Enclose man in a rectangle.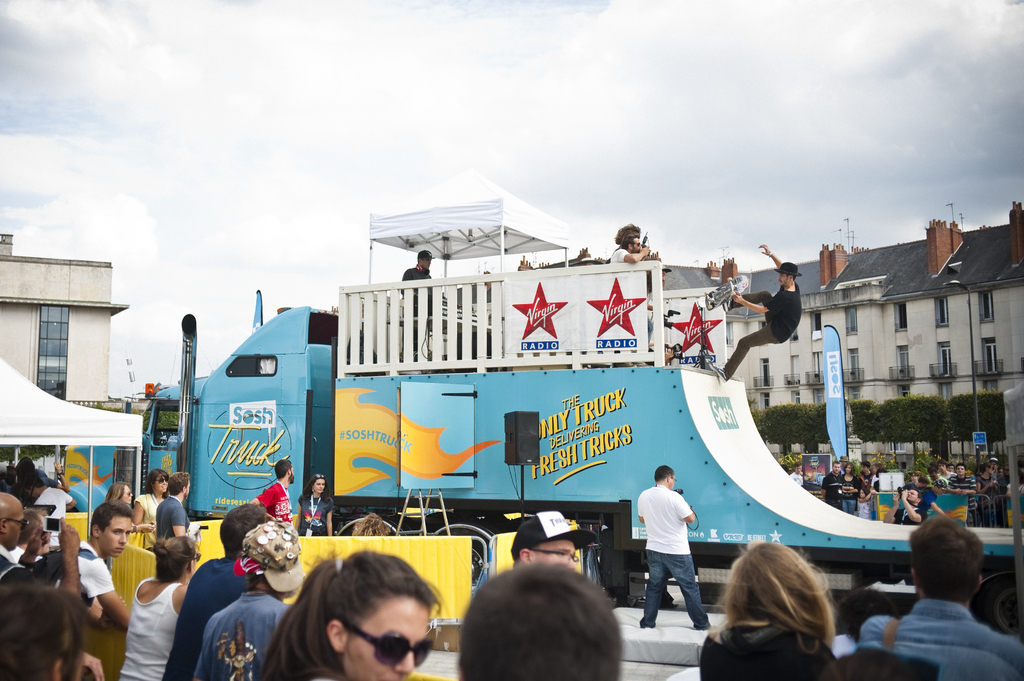
crop(917, 477, 929, 488).
